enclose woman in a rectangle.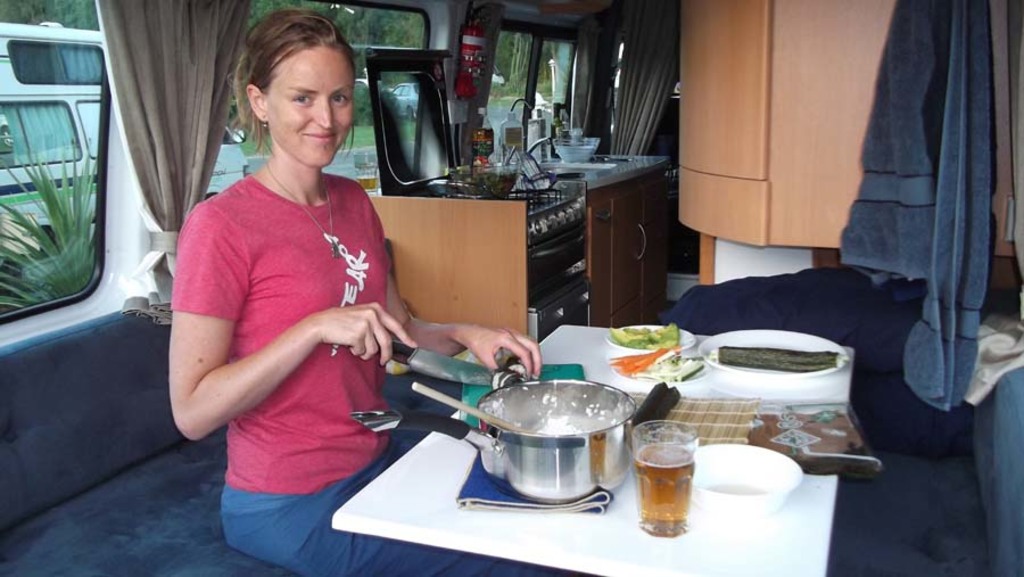
x1=163 y1=10 x2=421 y2=559.
